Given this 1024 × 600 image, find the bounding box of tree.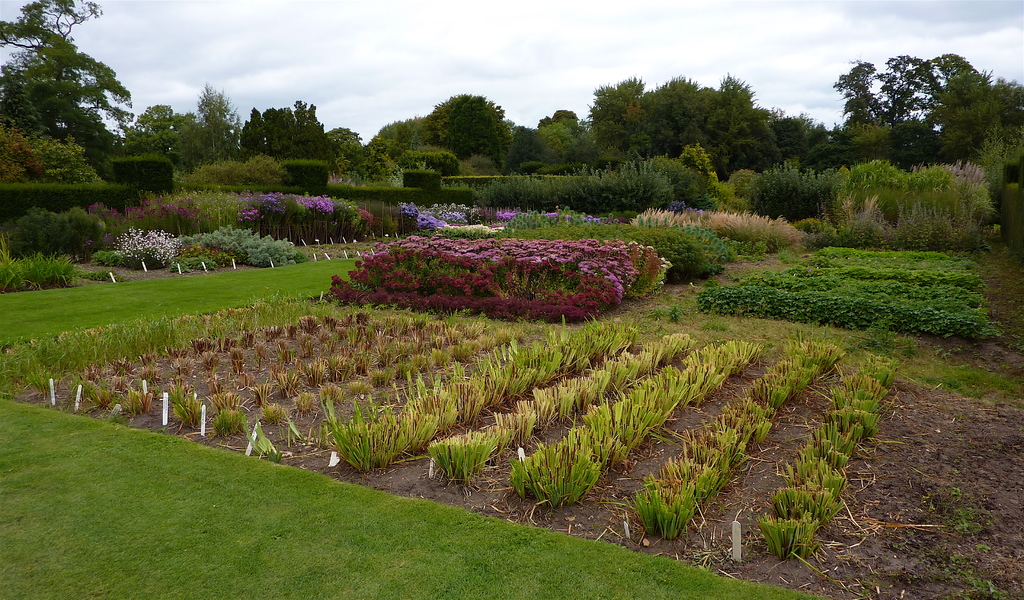
locate(240, 99, 335, 168).
